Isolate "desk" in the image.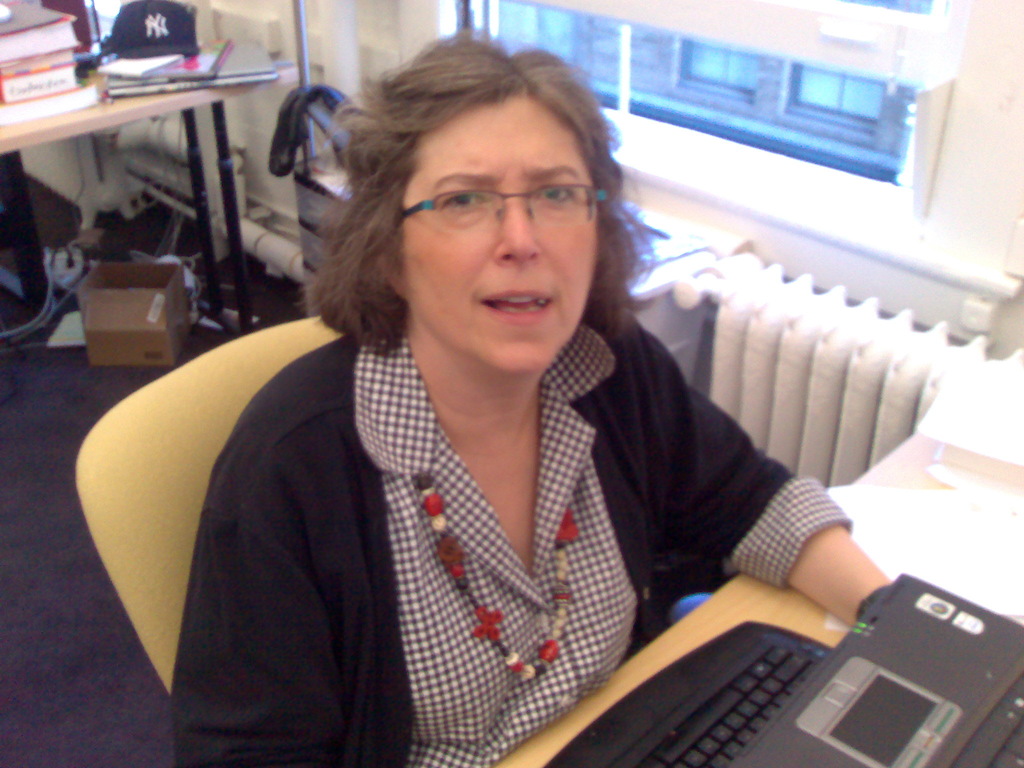
Isolated region: box=[4, 17, 267, 321].
